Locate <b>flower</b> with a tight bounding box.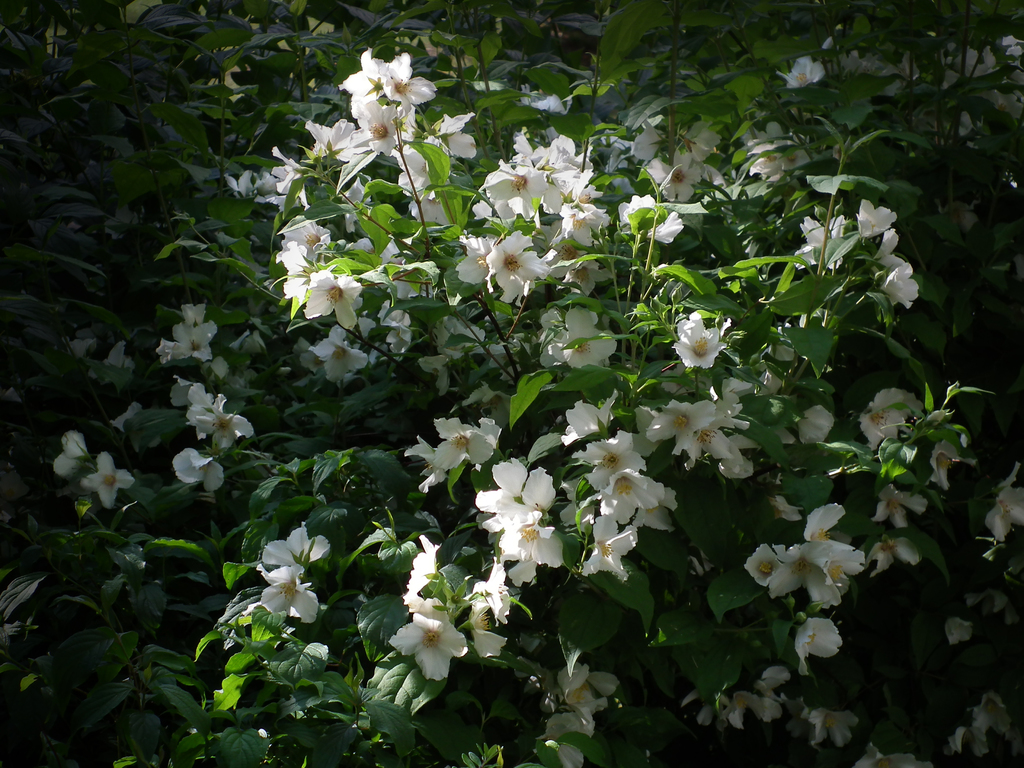
box(949, 620, 974, 650).
